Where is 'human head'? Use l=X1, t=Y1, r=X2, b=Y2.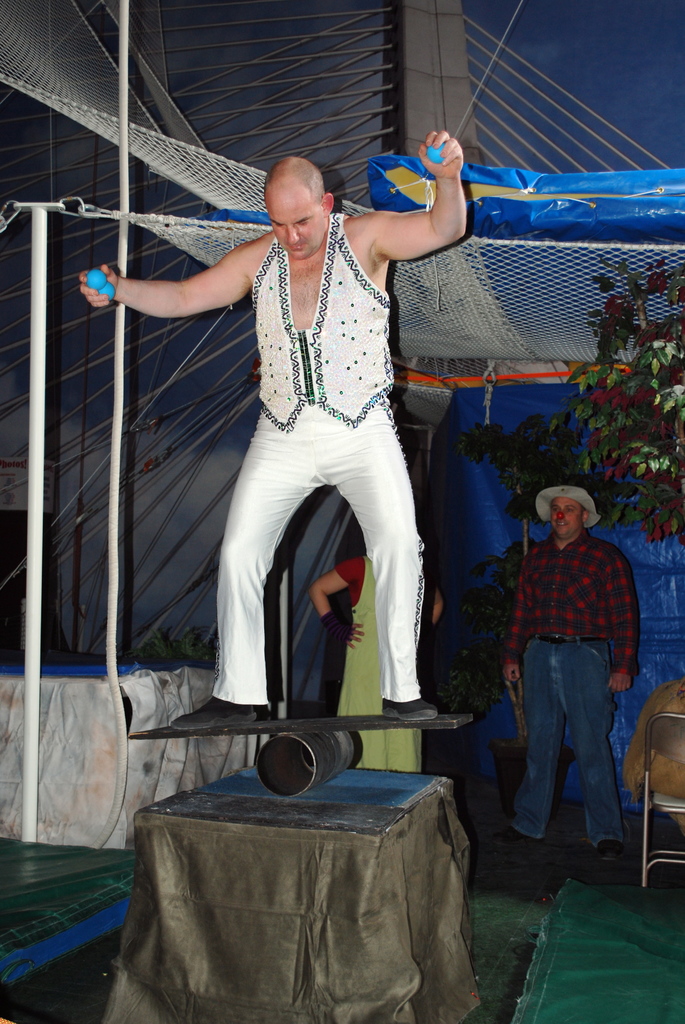
l=264, t=145, r=335, b=253.
